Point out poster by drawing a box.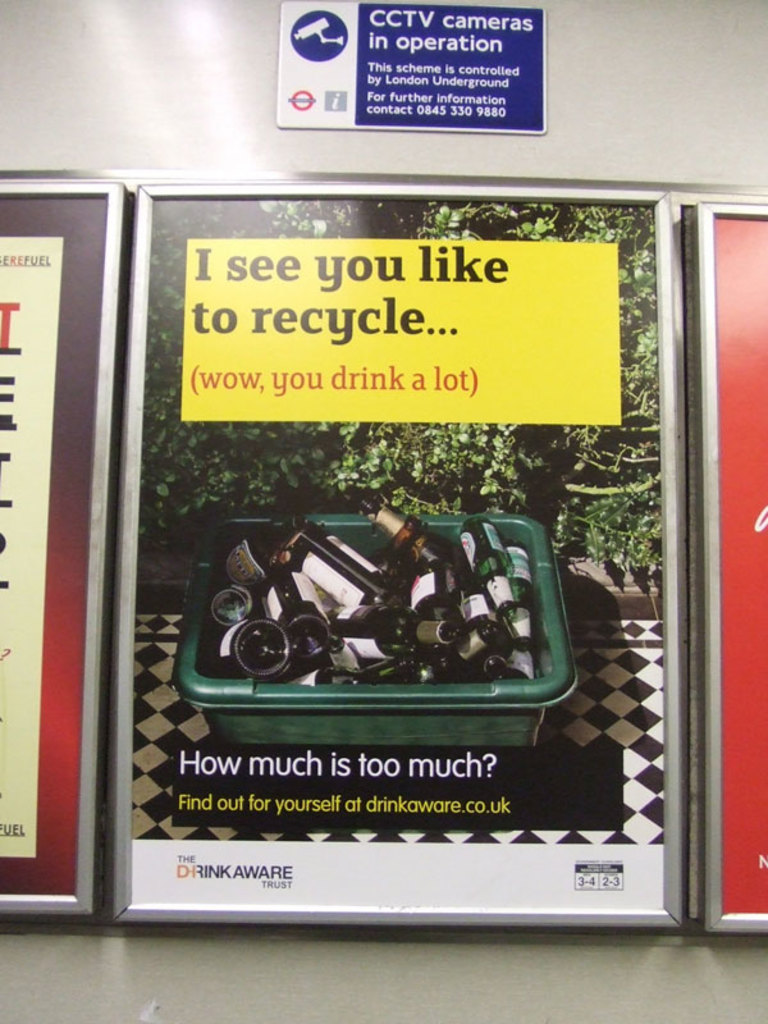
0 192 109 895.
